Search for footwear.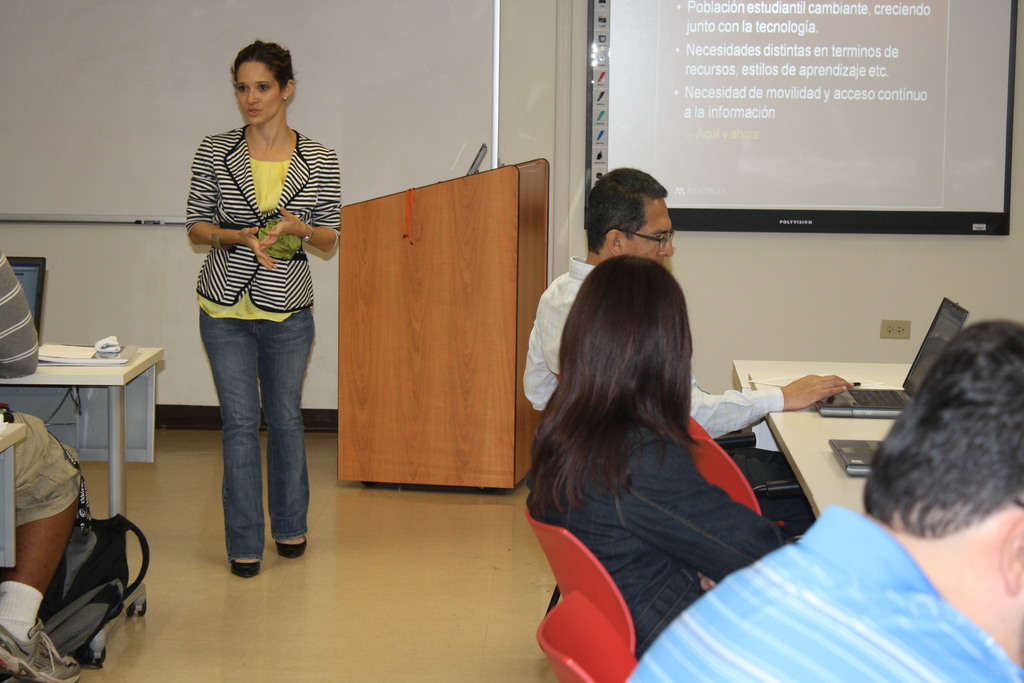
Found at (0, 621, 85, 682).
